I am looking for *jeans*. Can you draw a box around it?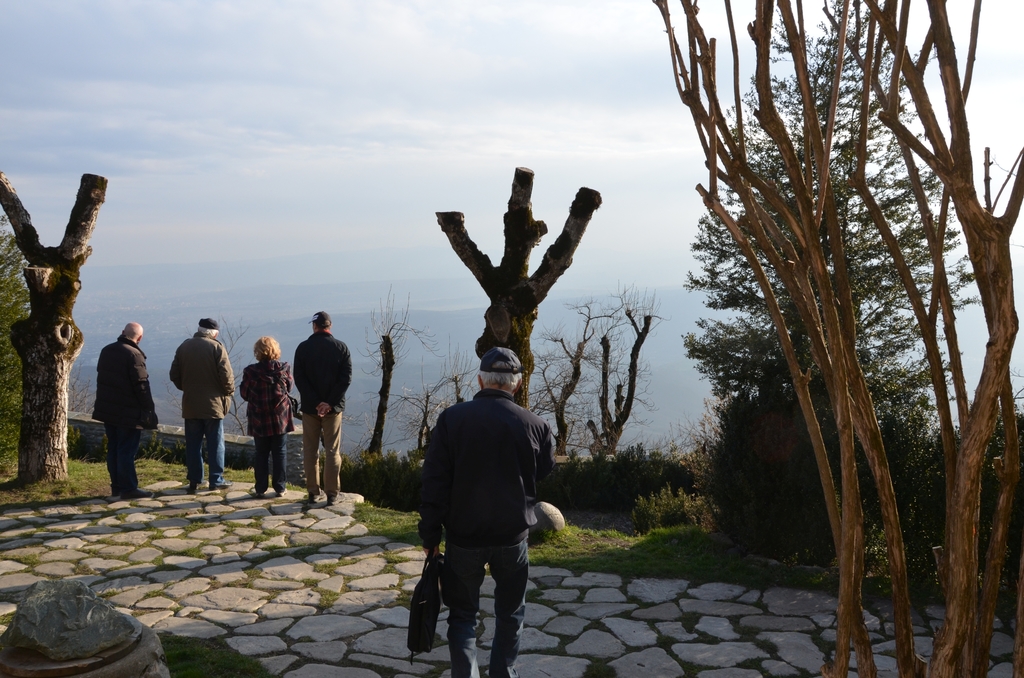
Sure, the bounding box is left=99, top=418, right=147, bottom=492.
